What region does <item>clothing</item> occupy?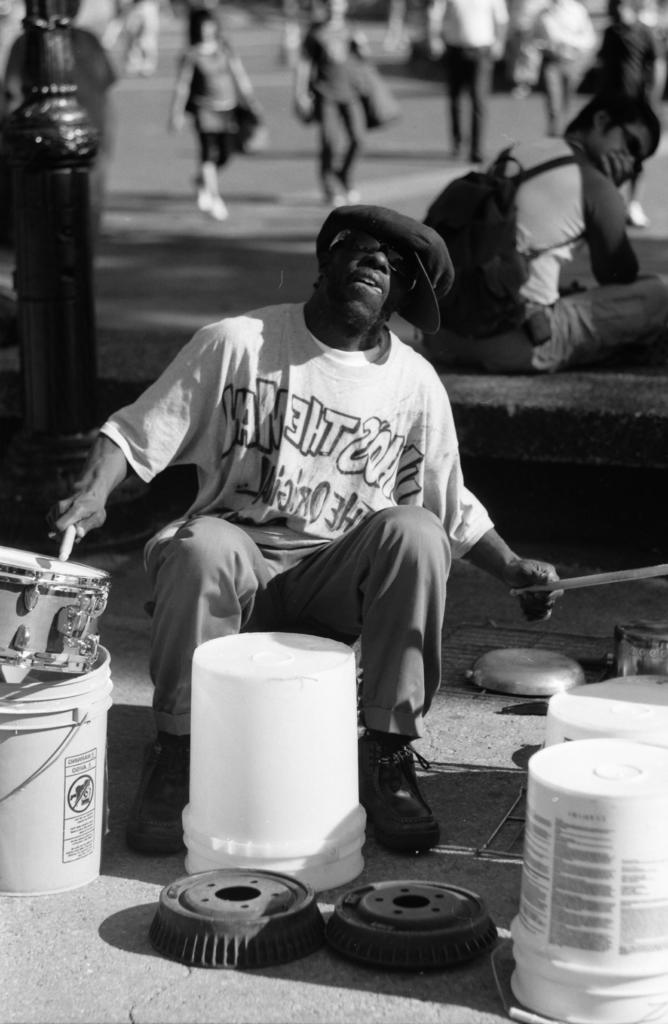
locate(179, 31, 235, 171).
